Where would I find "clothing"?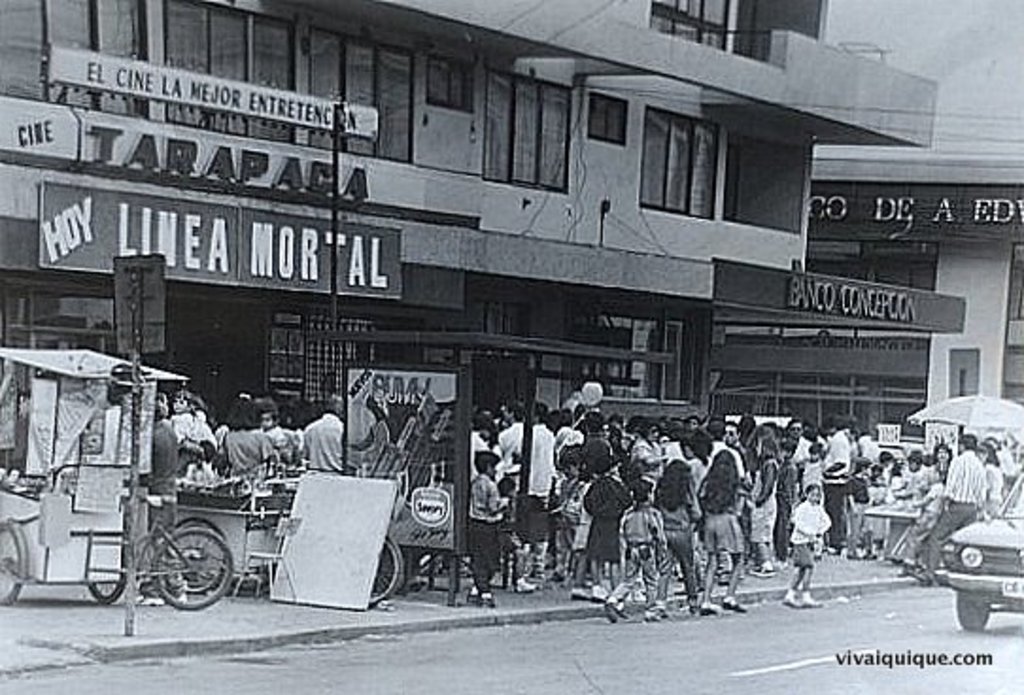
At x1=153 y1=417 x2=181 y2=480.
